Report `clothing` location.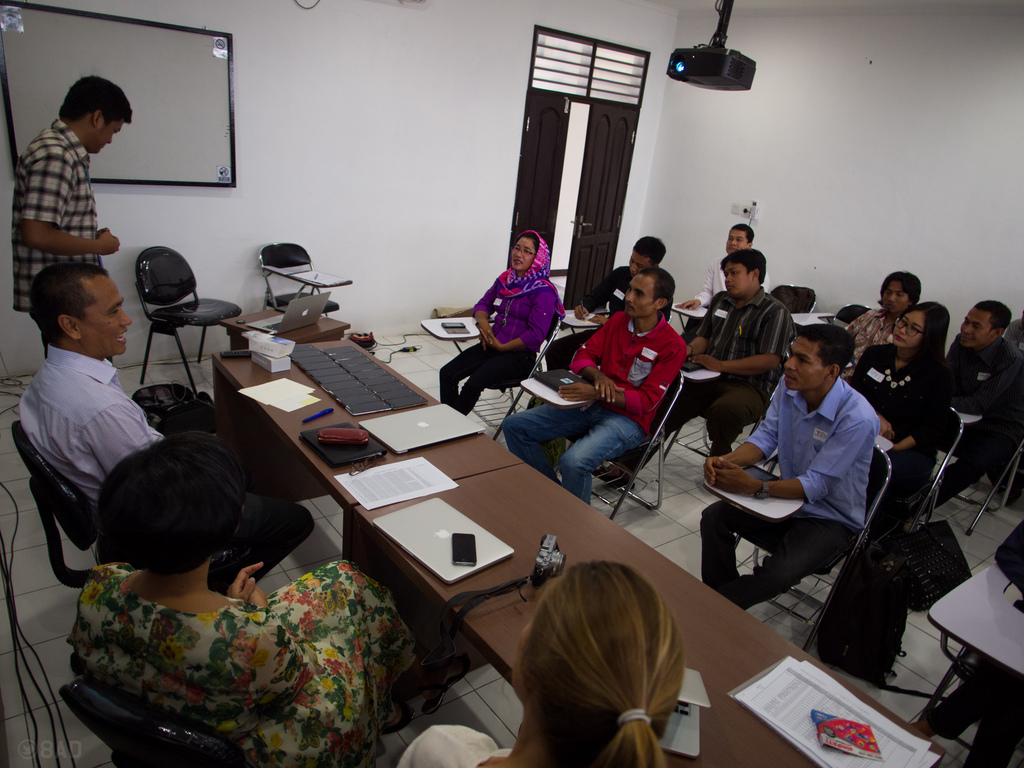
Report: <region>702, 246, 763, 304</region>.
